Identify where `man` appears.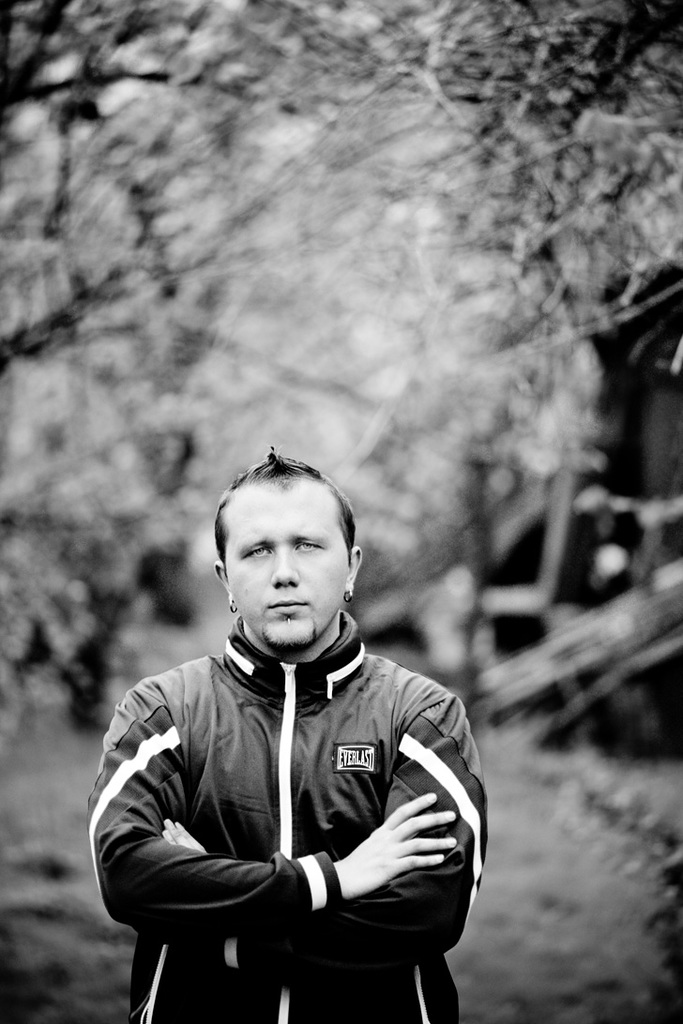
Appears at (x1=74, y1=432, x2=506, y2=1010).
